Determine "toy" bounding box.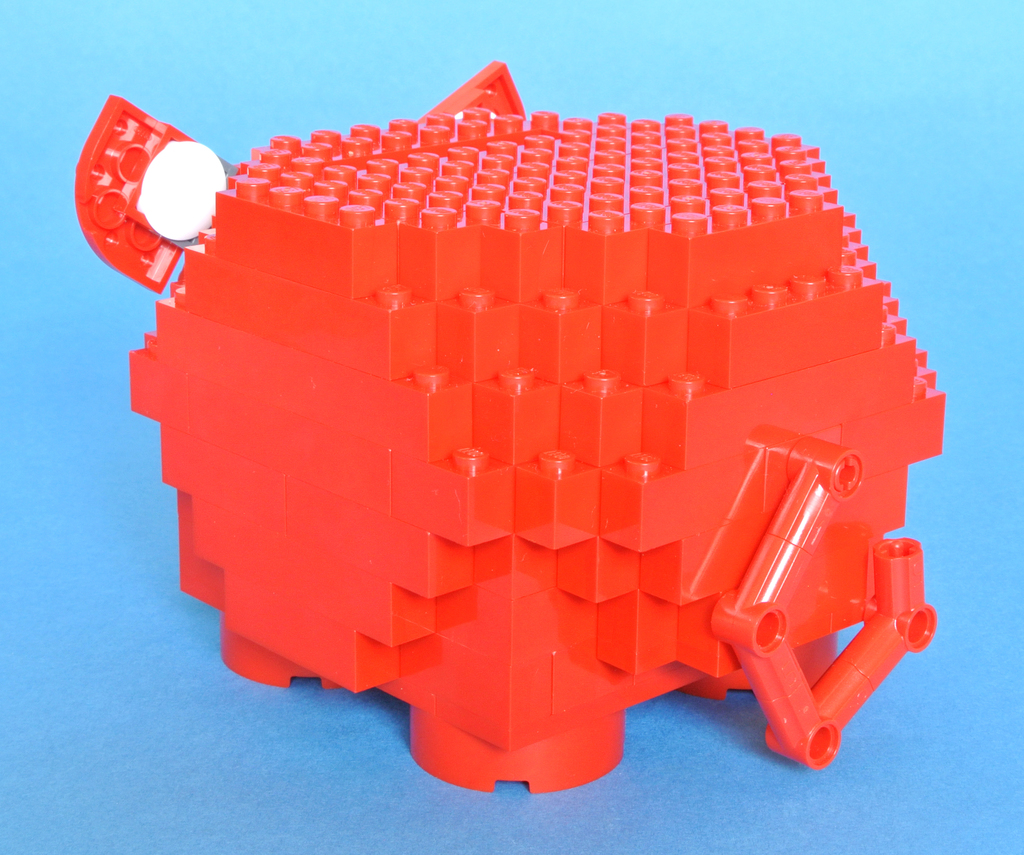
Determined: box=[43, 35, 955, 762].
